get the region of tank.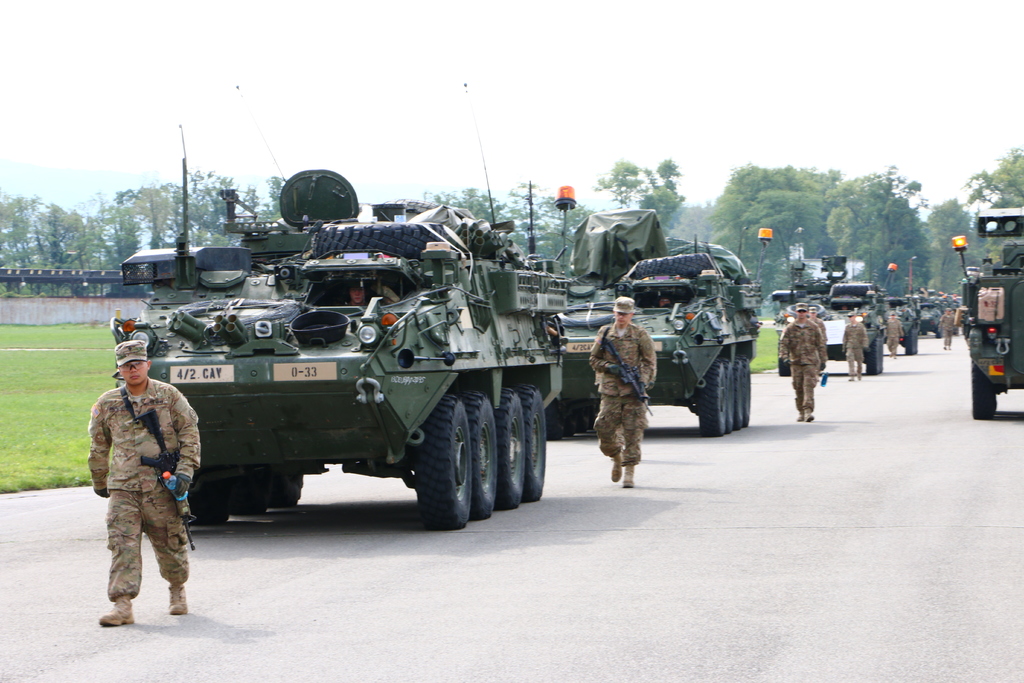
Rect(104, 123, 572, 559).
